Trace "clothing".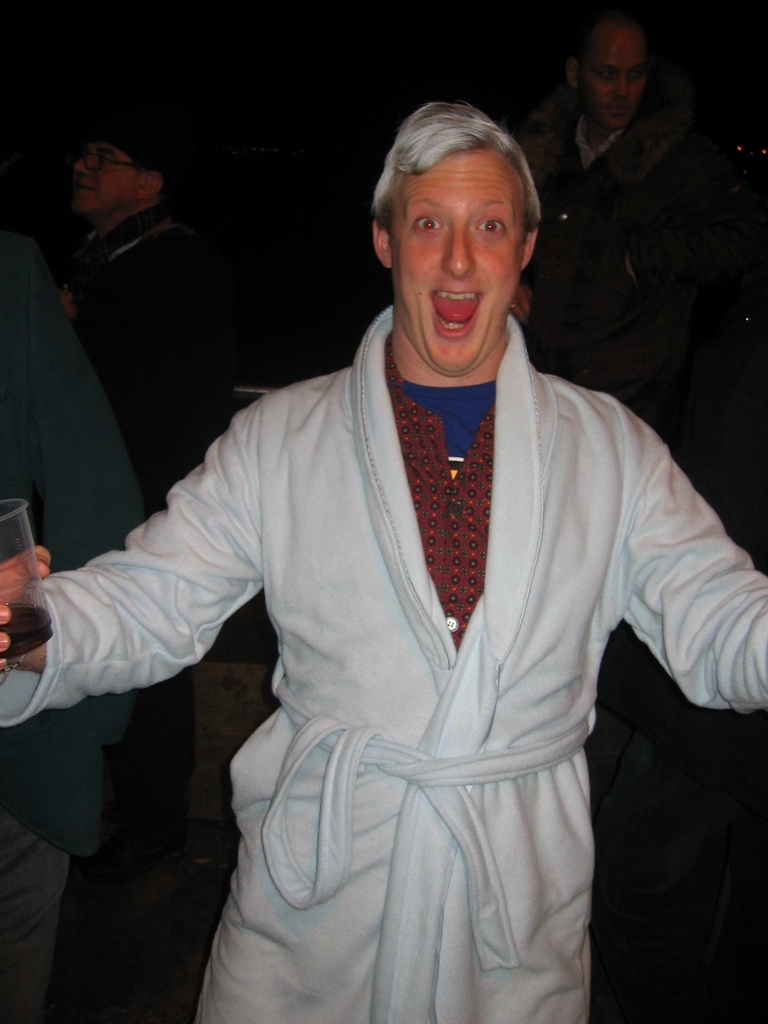
Traced to (70, 230, 734, 1020).
